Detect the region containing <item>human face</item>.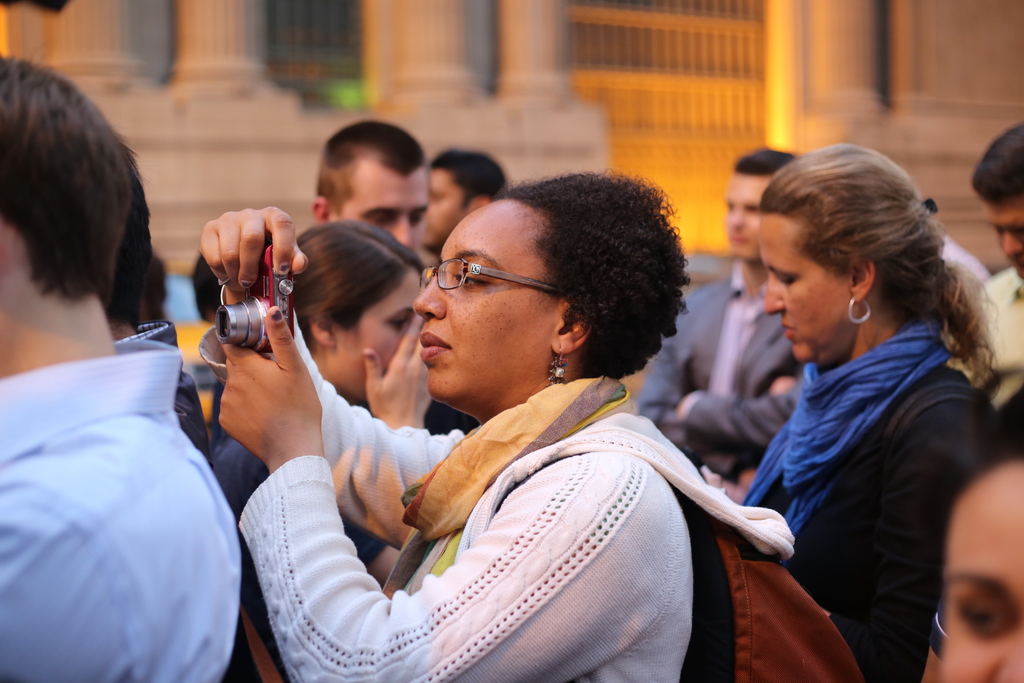
[414, 202, 560, 399].
